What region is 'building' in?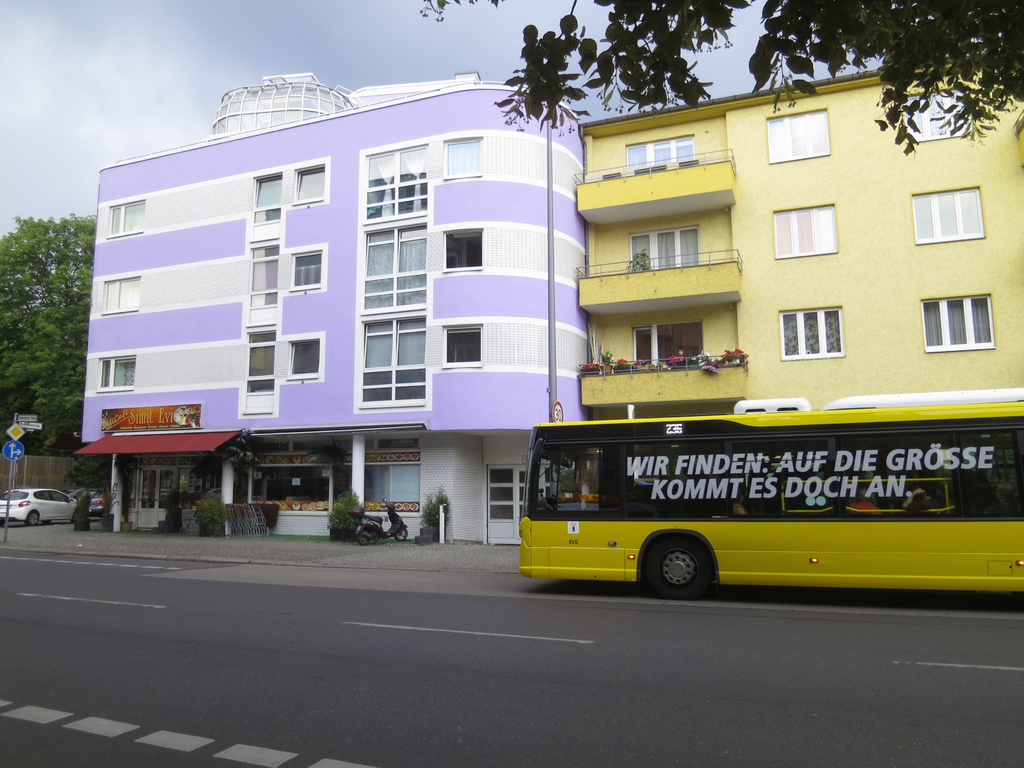
(579, 63, 1021, 421).
